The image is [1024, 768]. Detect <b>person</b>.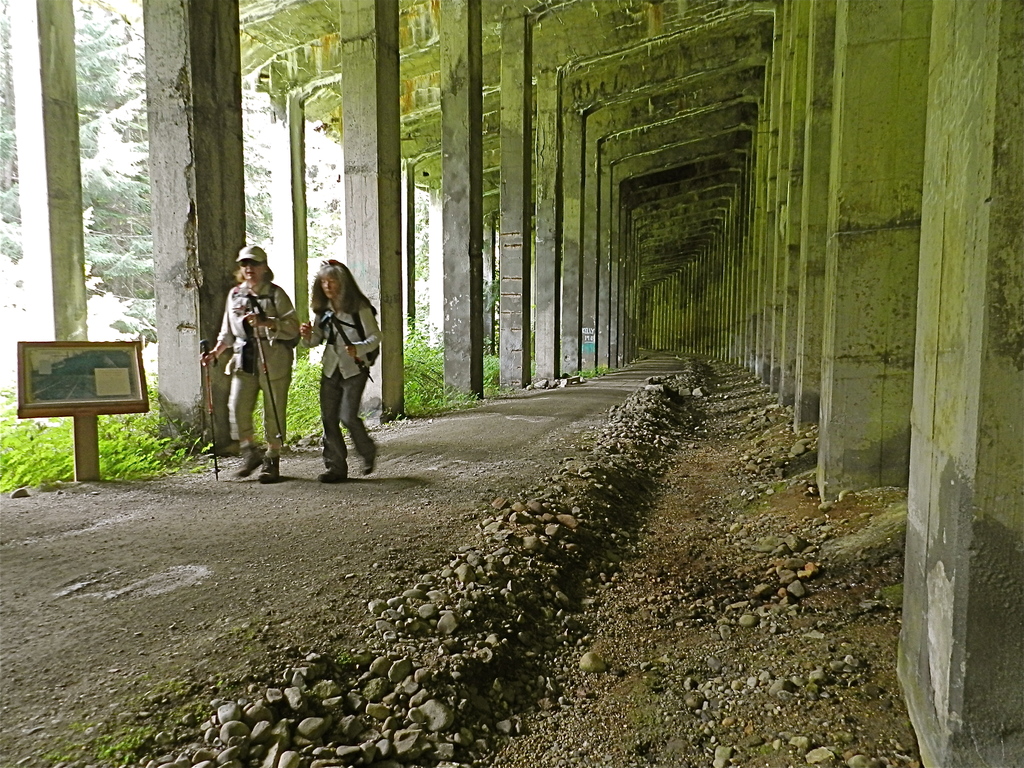
Detection: pyautogui.locateOnScreen(198, 245, 301, 484).
